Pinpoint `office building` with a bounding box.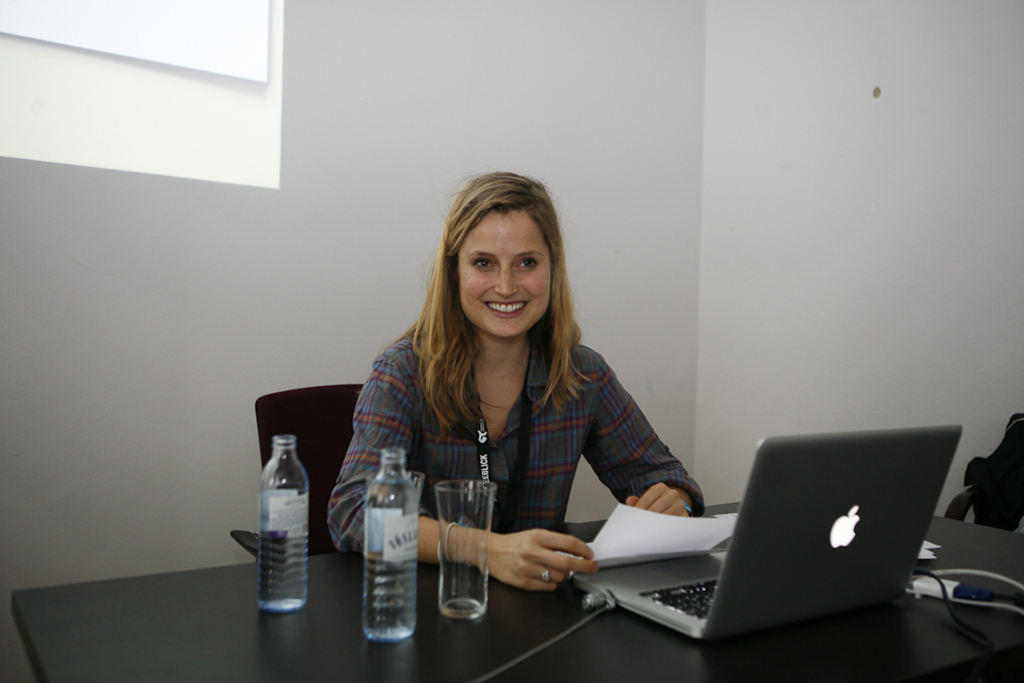
select_region(110, 43, 1023, 682).
